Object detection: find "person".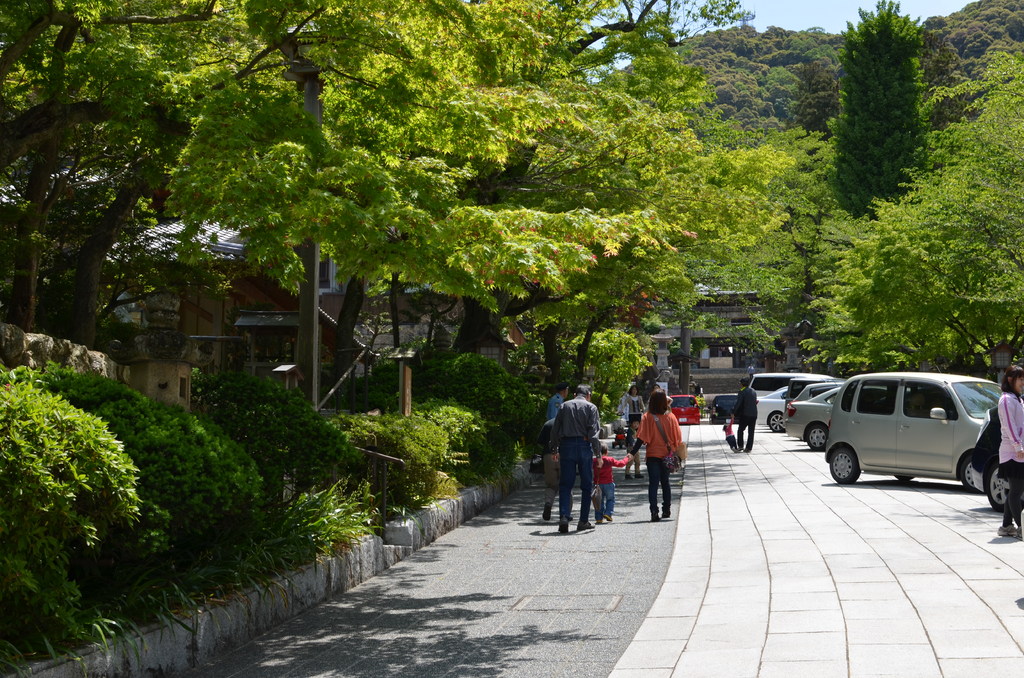
545 381 602 532.
